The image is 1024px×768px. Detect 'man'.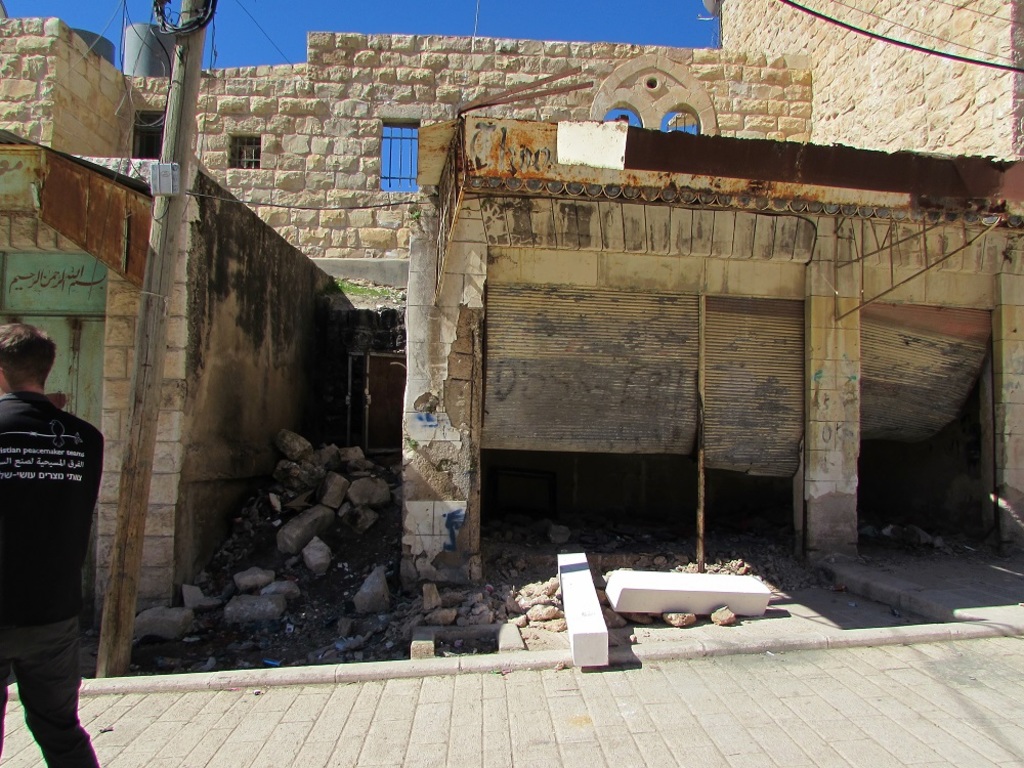
Detection: rect(0, 305, 102, 765).
